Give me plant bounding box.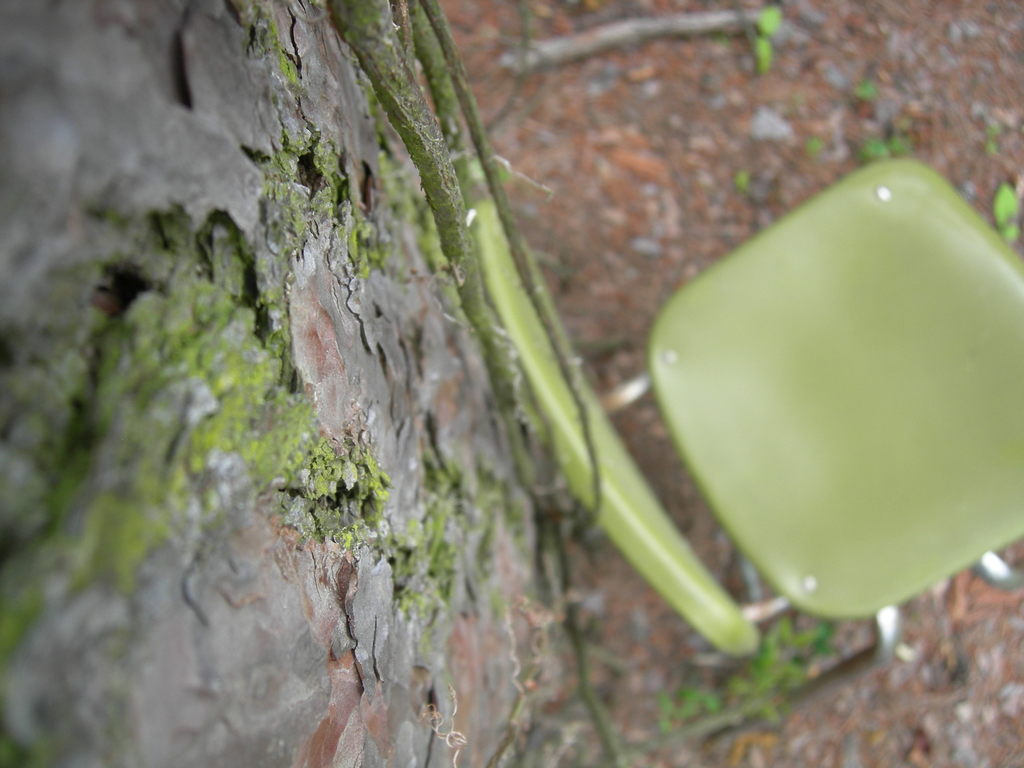
(x1=857, y1=79, x2=872, y2=98).
